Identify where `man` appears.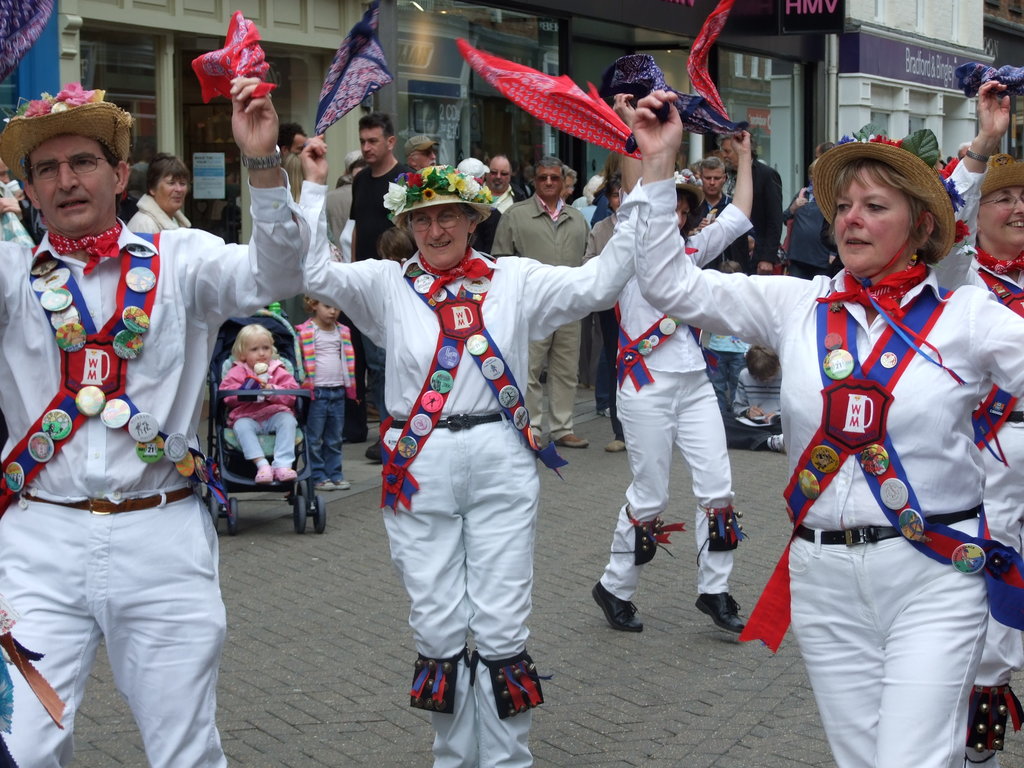
Appears at x1=587, y1=90, x2=756, y2=636.
